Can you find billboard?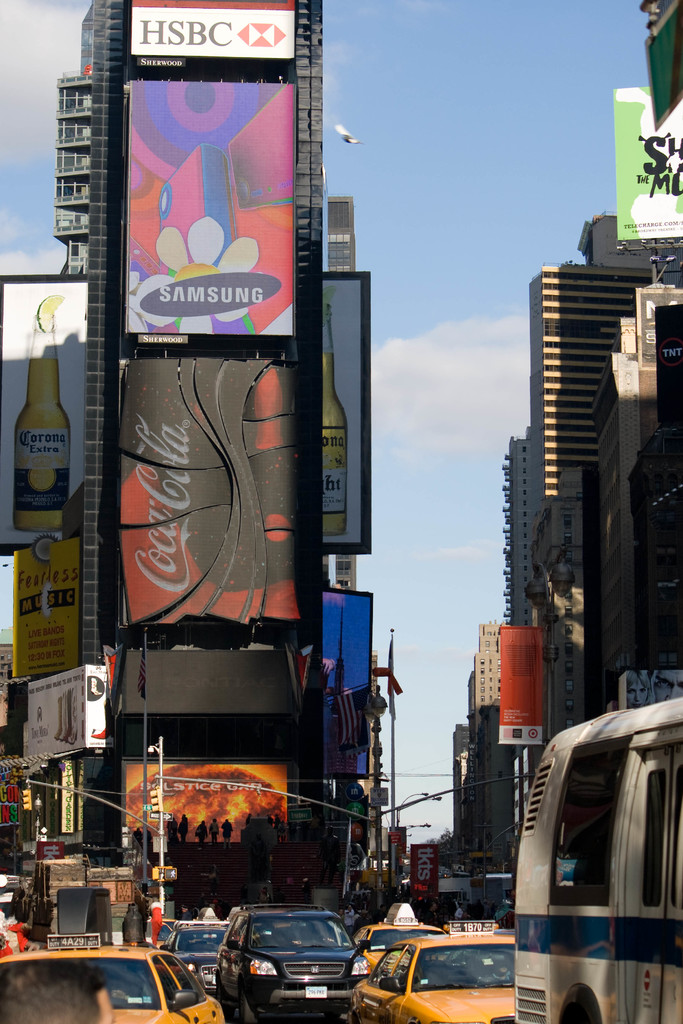
Yes, bounding box: 659 302 682 426.
